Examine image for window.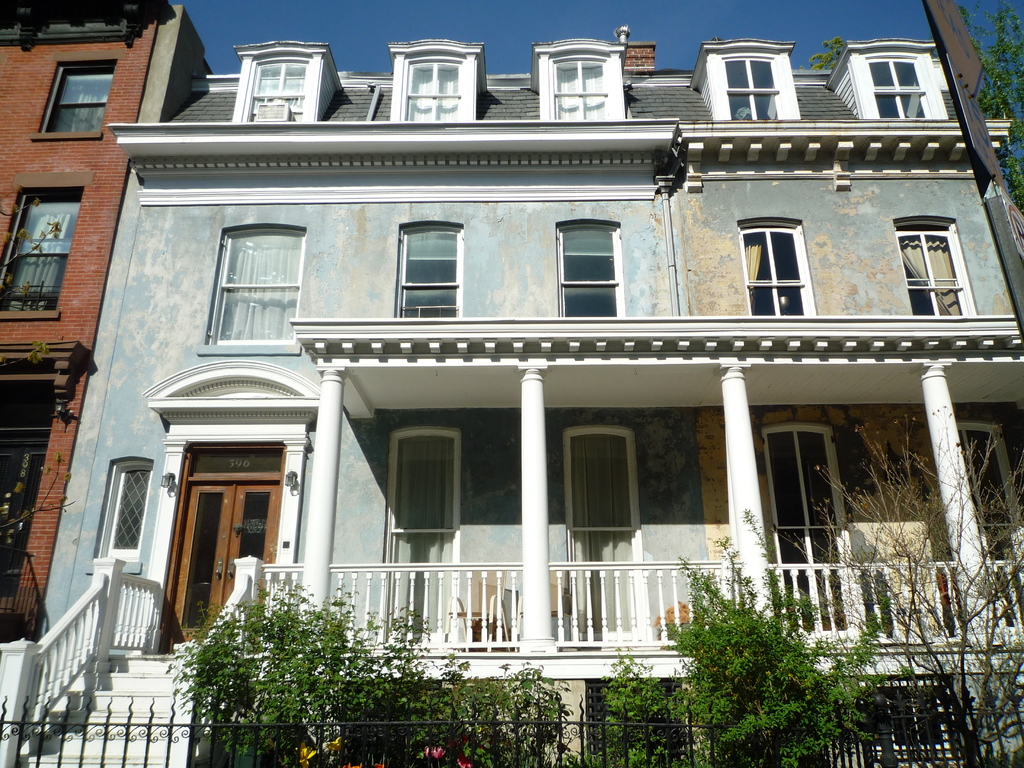
Examination result: box(396, 433, 455, 658).
